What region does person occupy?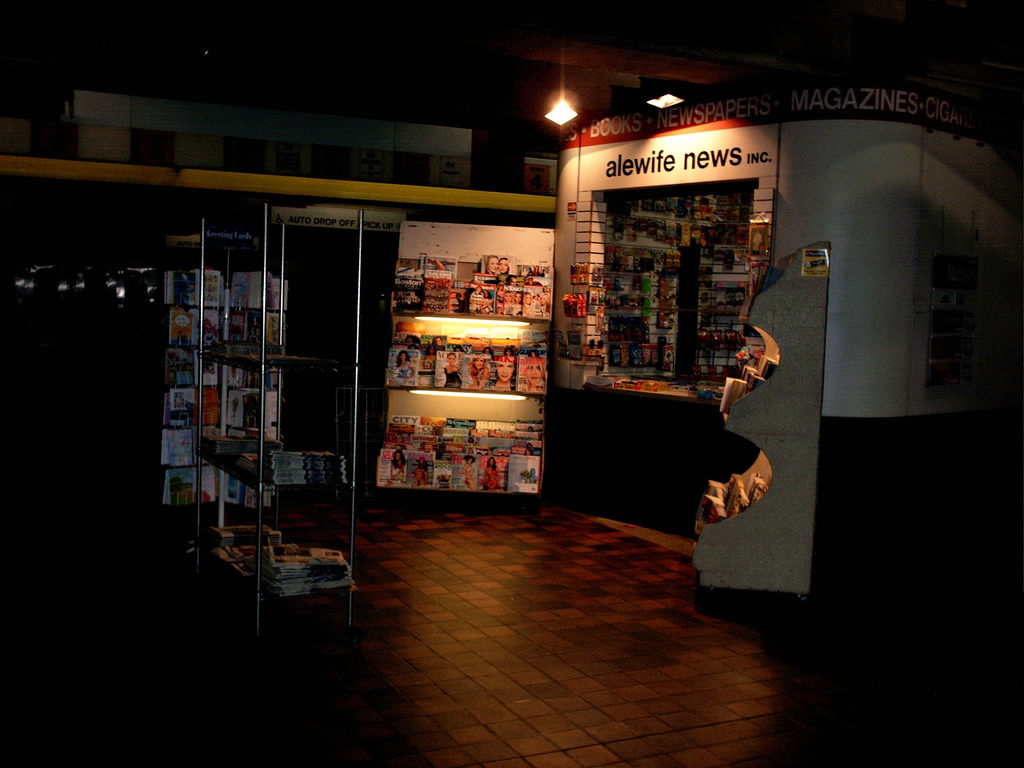
383,451,403,486.
